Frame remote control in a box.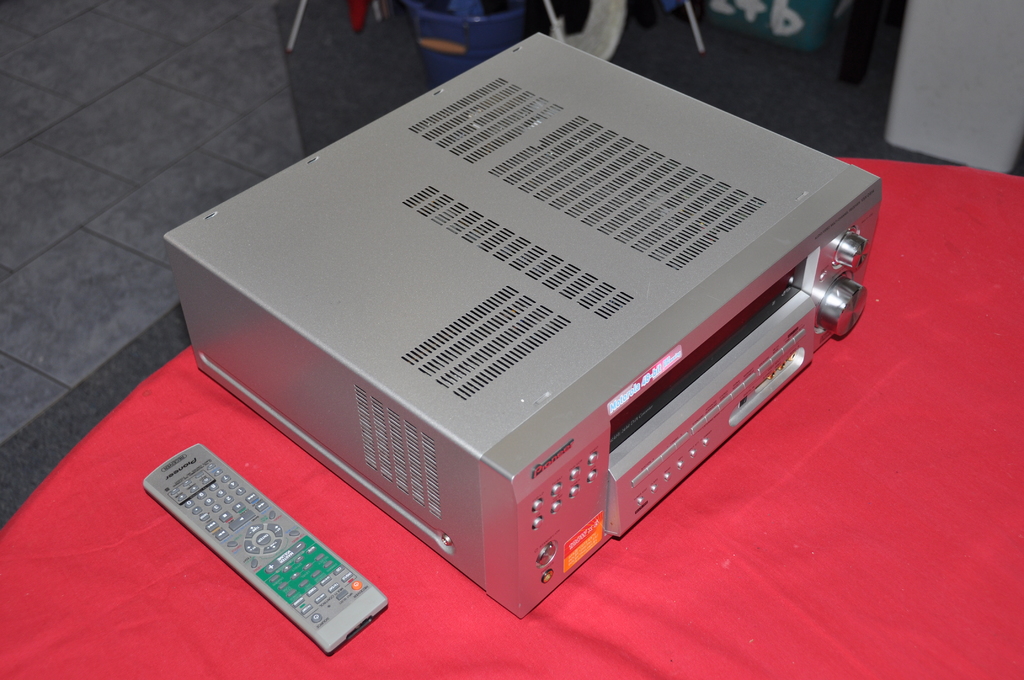
region(141, 444, 385, 657).
